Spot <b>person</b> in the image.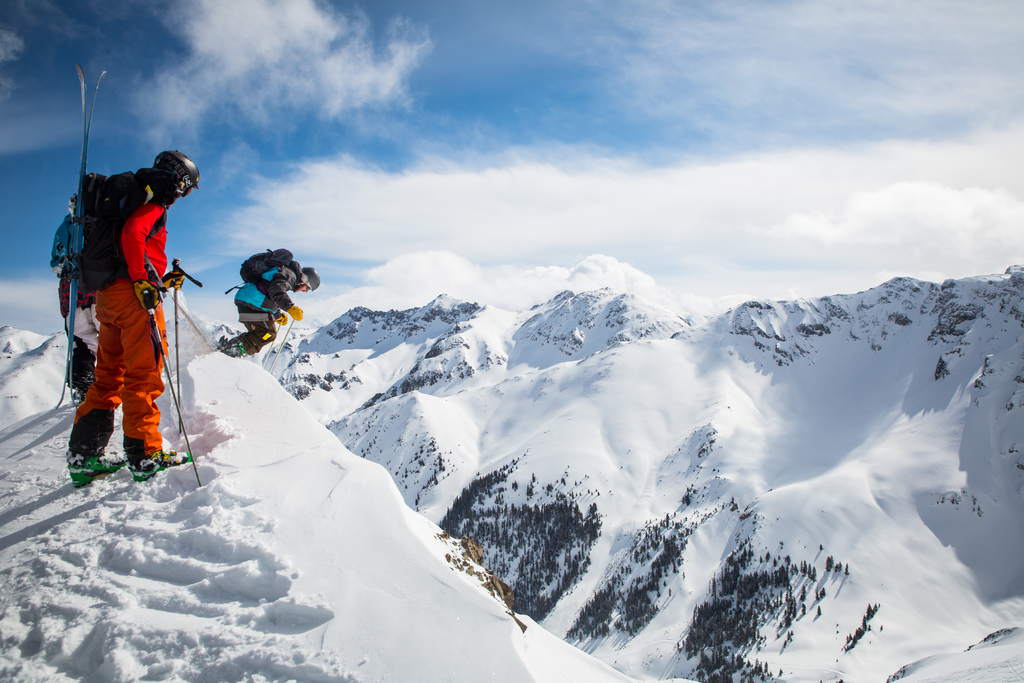
<b>person</b> found at x1=216 y1=234 x2=317 y2=355.
